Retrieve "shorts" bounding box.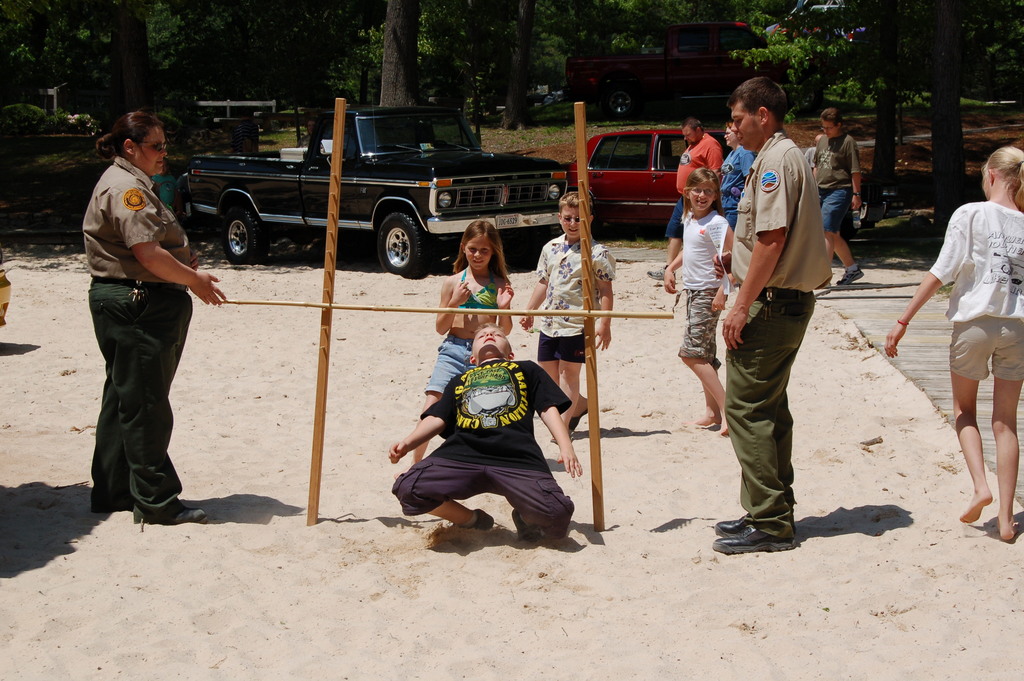
Bounding box: (x1=721, y1=195, x2=740, y2=229).
